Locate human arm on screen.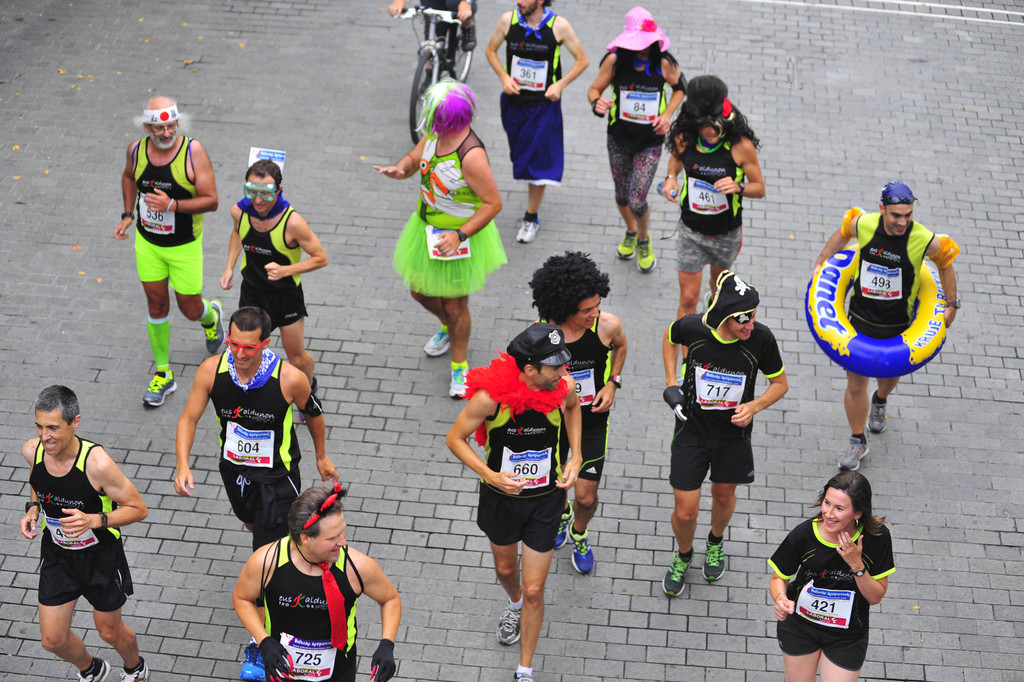
On screen at {"x1": 266, "y1": 212, "x2": 332, "y2": 283}.
